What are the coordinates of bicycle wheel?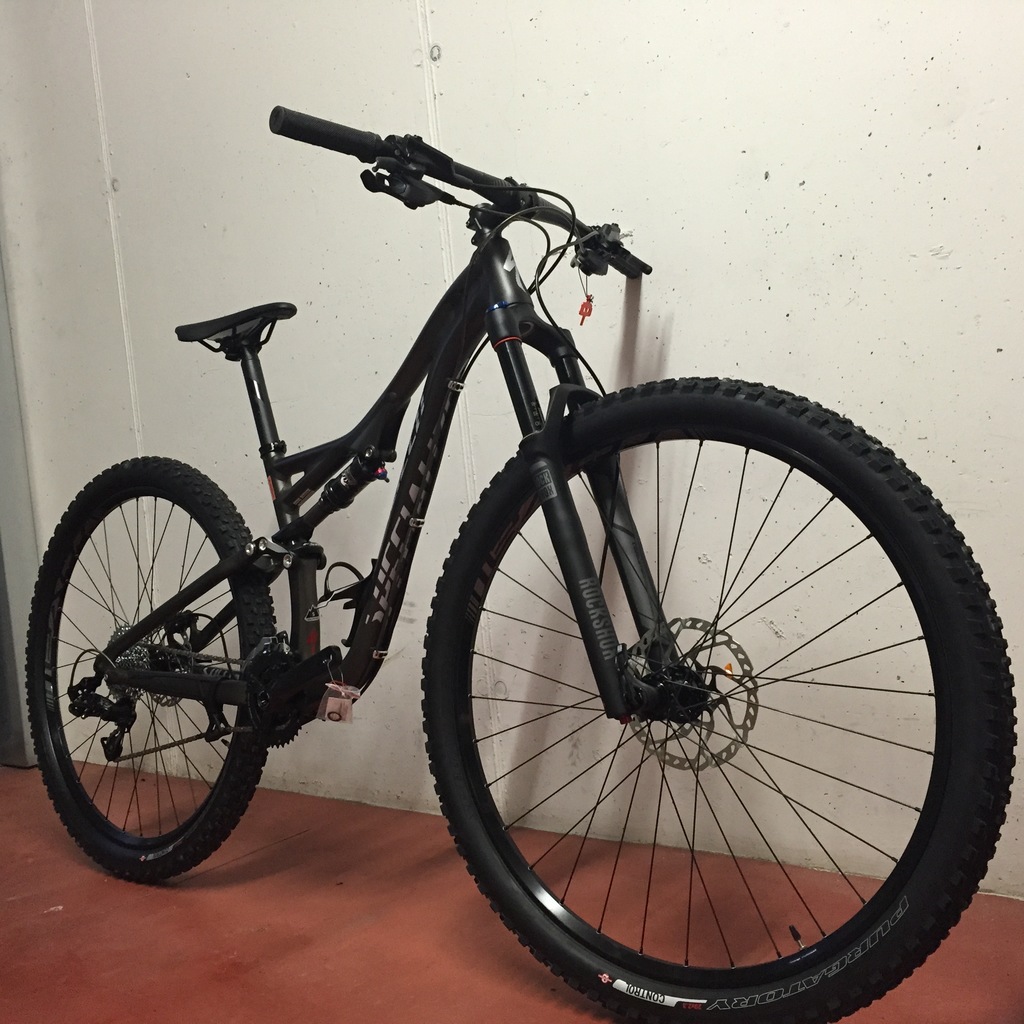
[left=424, top=375, right=1019, bottom=1023].
